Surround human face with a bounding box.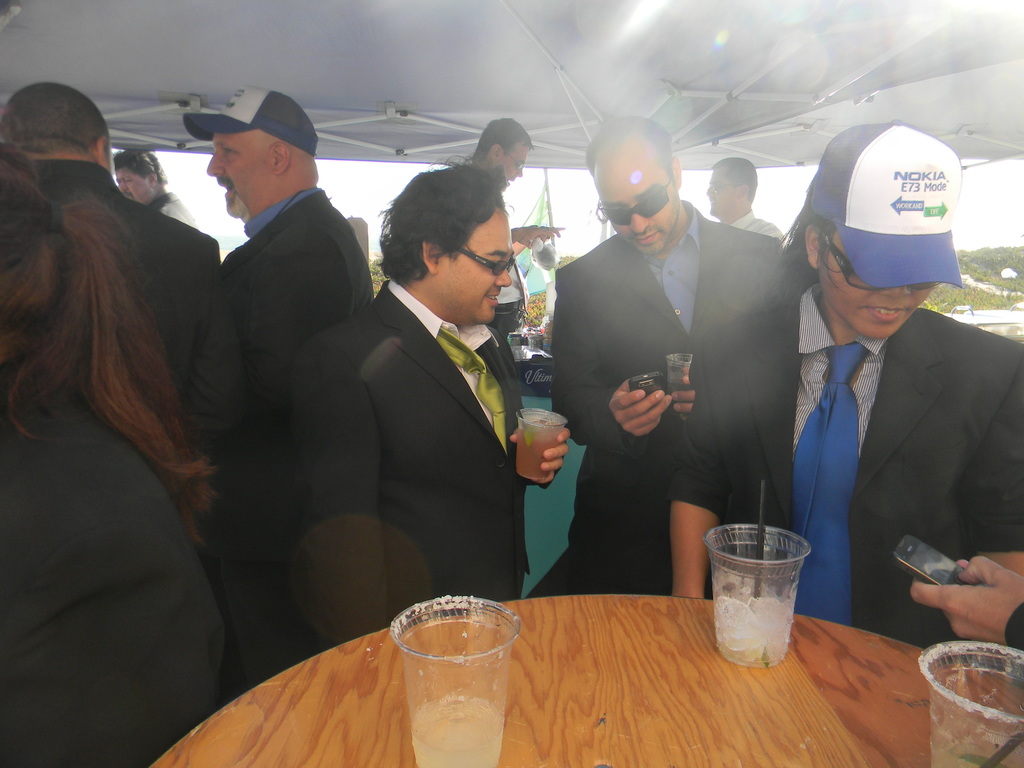
{"x1": 701, "y1": 157, "x2": 739, "y2": 214}.
